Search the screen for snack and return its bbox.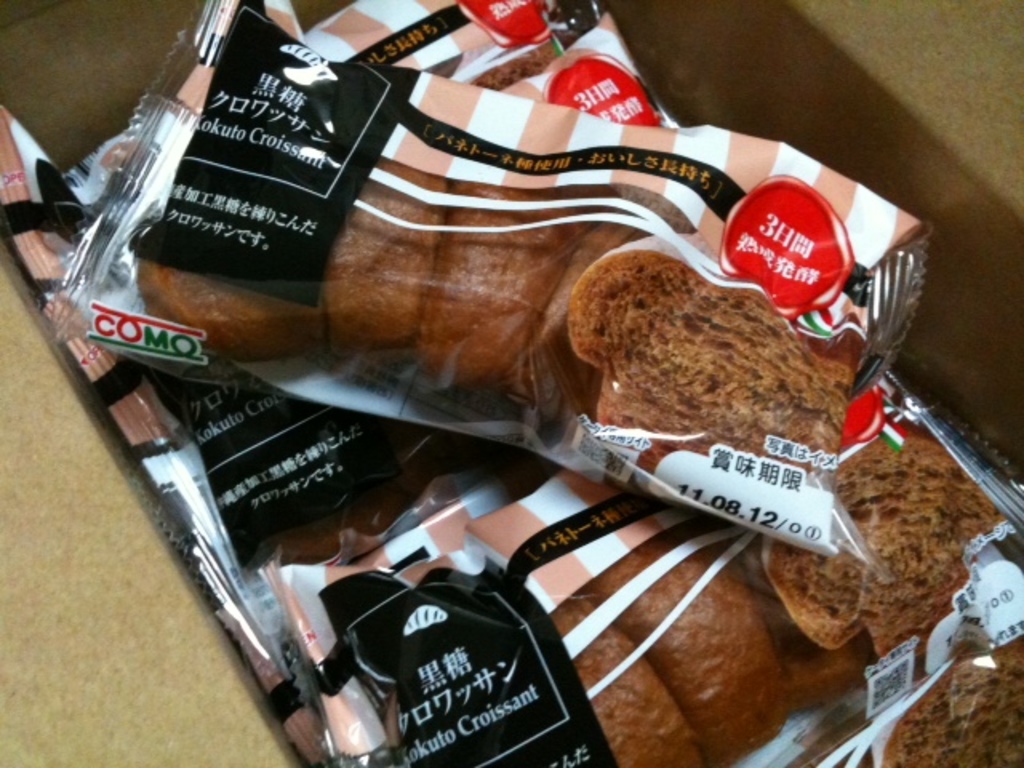
Found: x1=99, y1=117, x2=952, y2=677.
